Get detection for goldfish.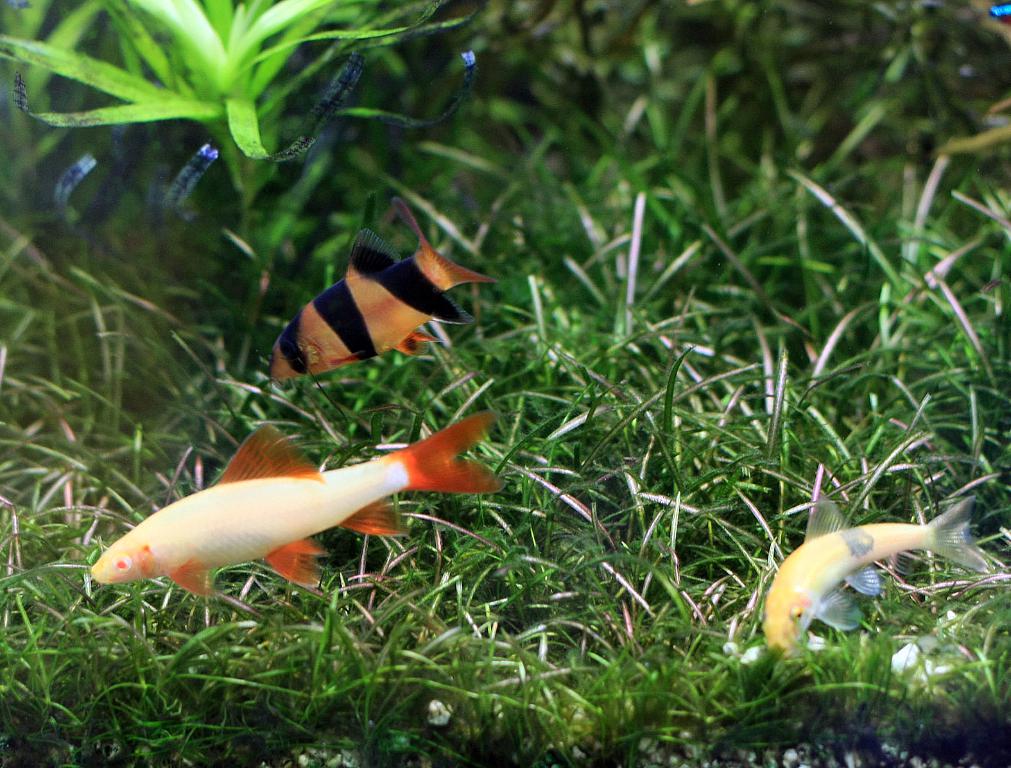
Detection: (763,466,1008,666).
